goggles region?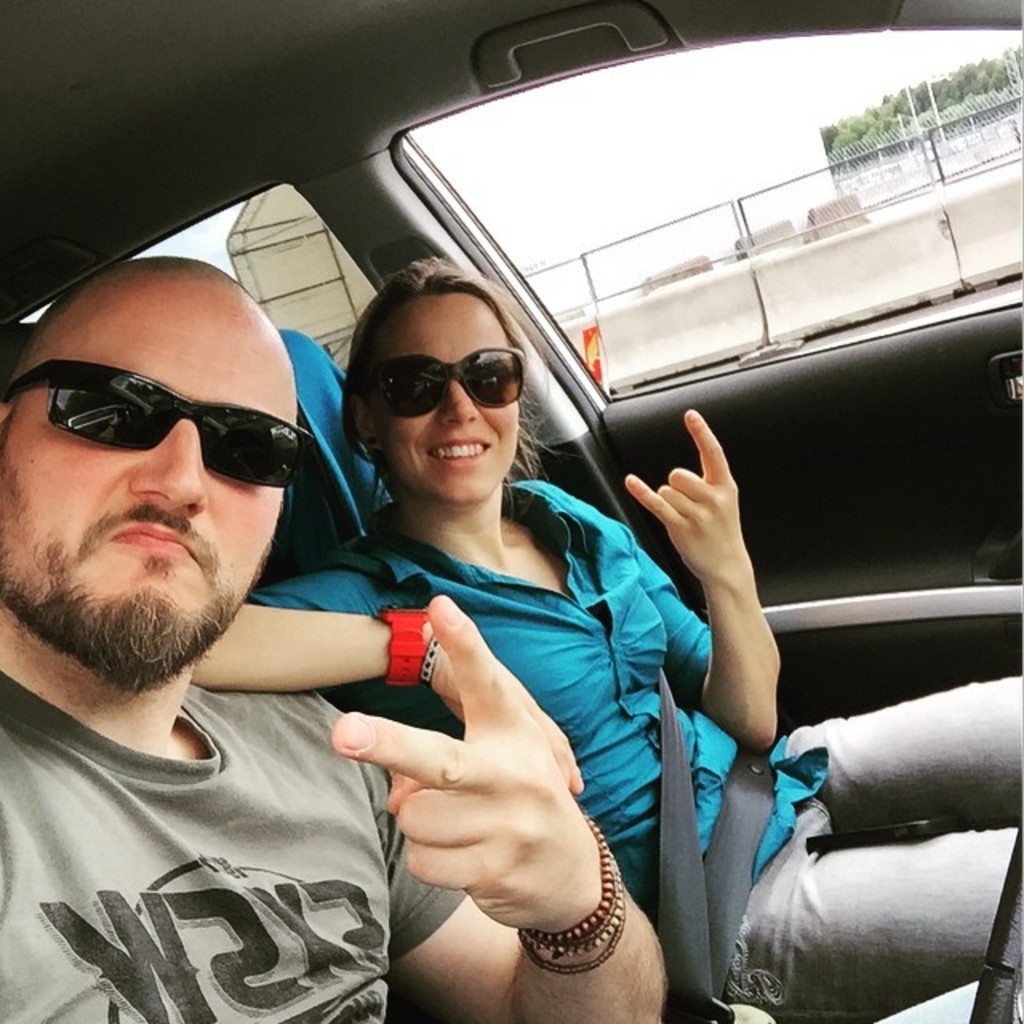
bbox=(21, 341, 314, 496)
